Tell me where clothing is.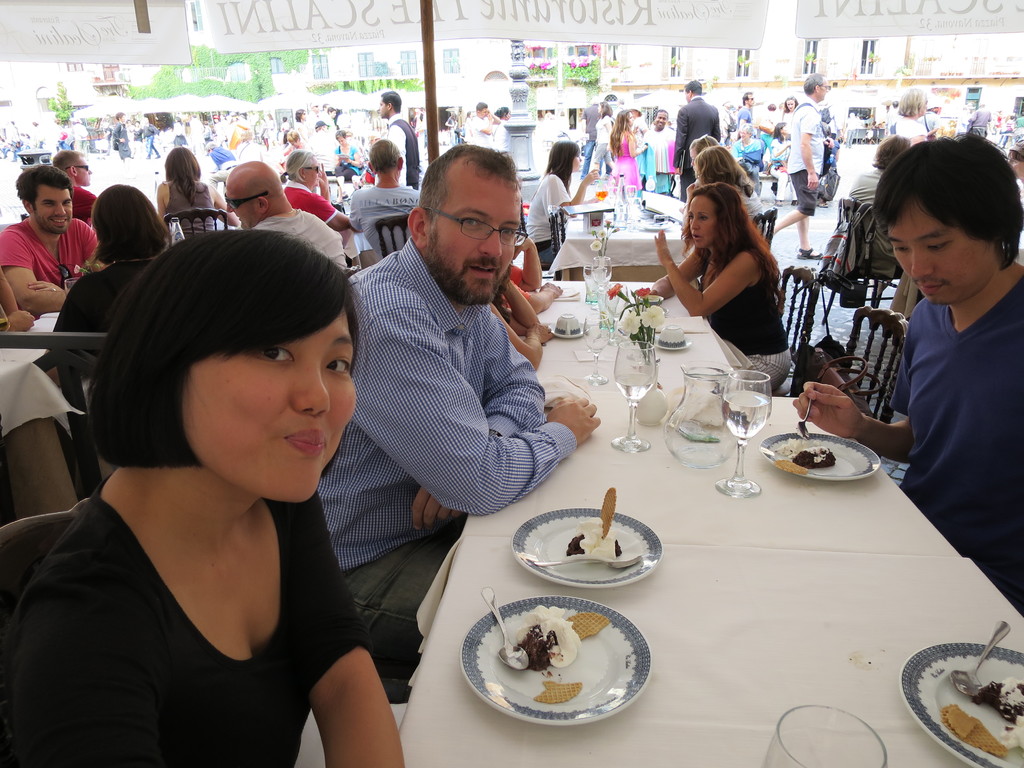
clothing is at pyautogui.locateOnScreen(306, 236, 579, 704).
